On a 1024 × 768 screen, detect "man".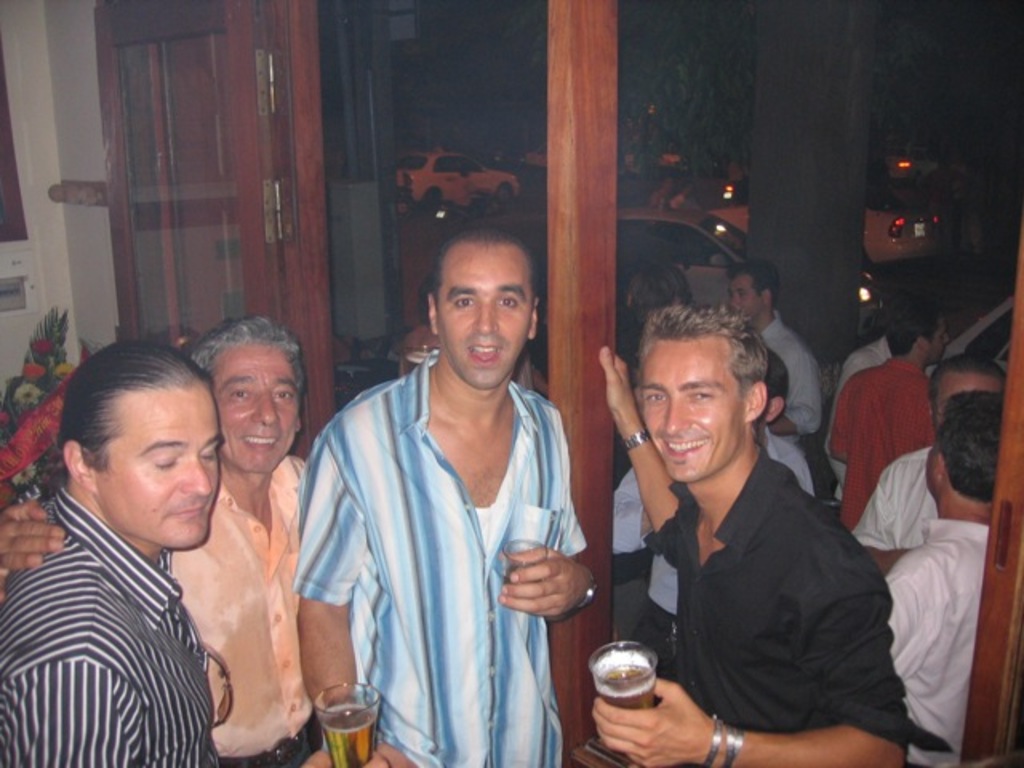
Rect(293, 219, 587, 766).
